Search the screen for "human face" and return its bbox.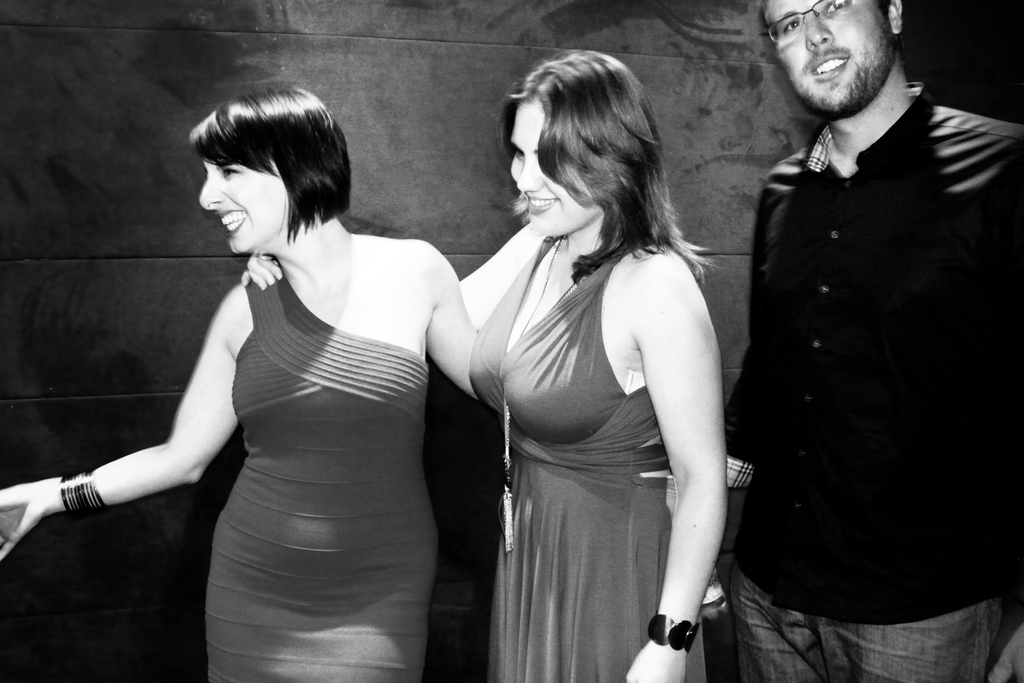
Found: <region>511, 94, 605, 229</region>.
